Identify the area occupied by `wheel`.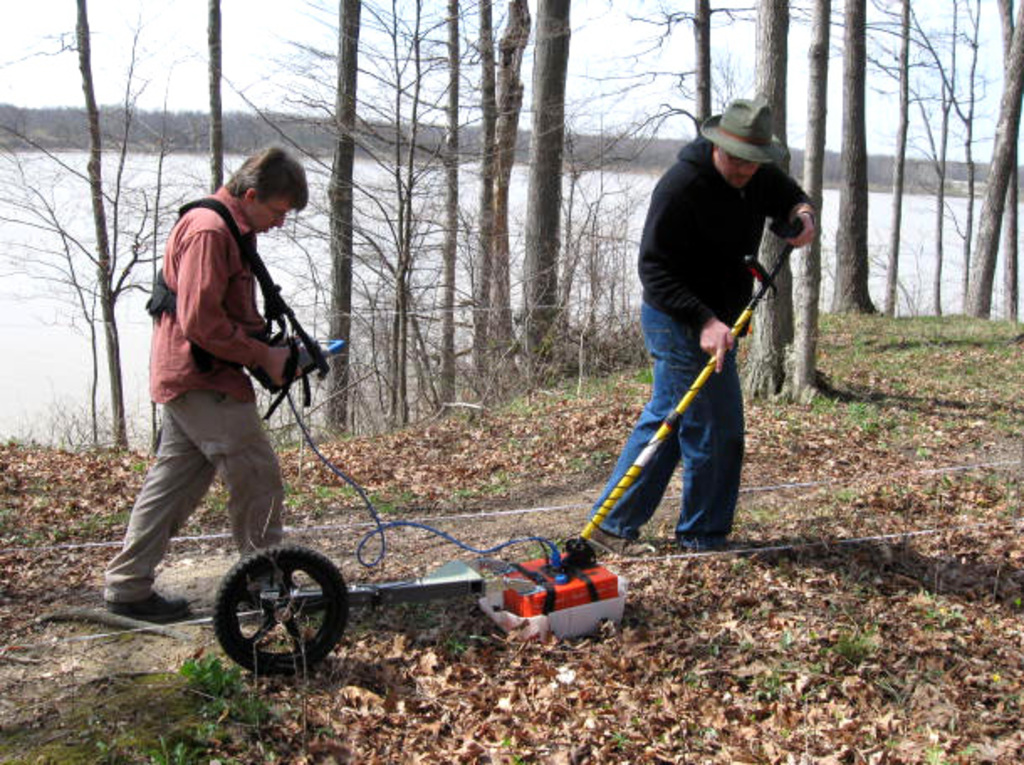
Area: x1=201, y1=547, x2=344, y2=676.
